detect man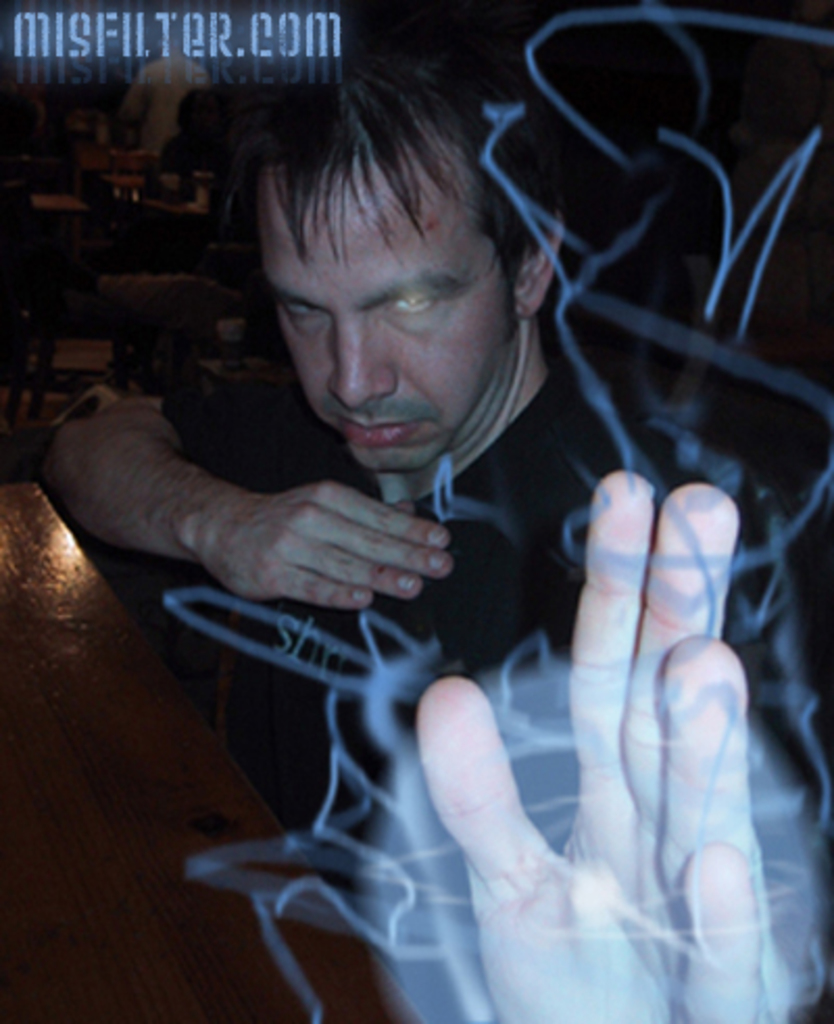
bbox=[58, 69, 832, 1020]
